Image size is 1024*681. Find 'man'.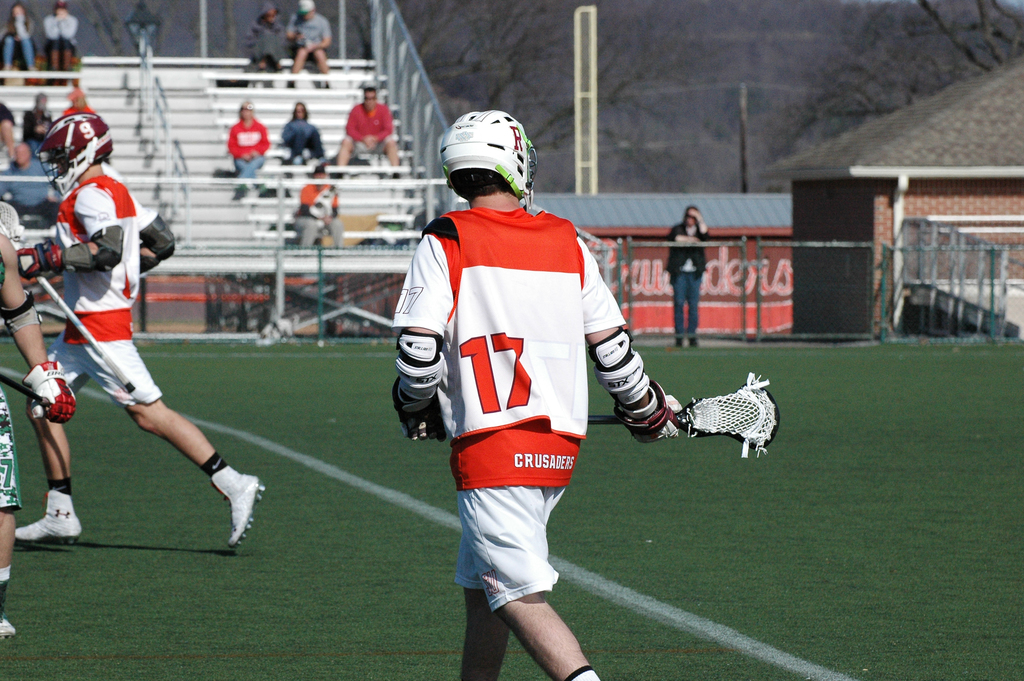
bbox=[298, 165, 359, 258].
